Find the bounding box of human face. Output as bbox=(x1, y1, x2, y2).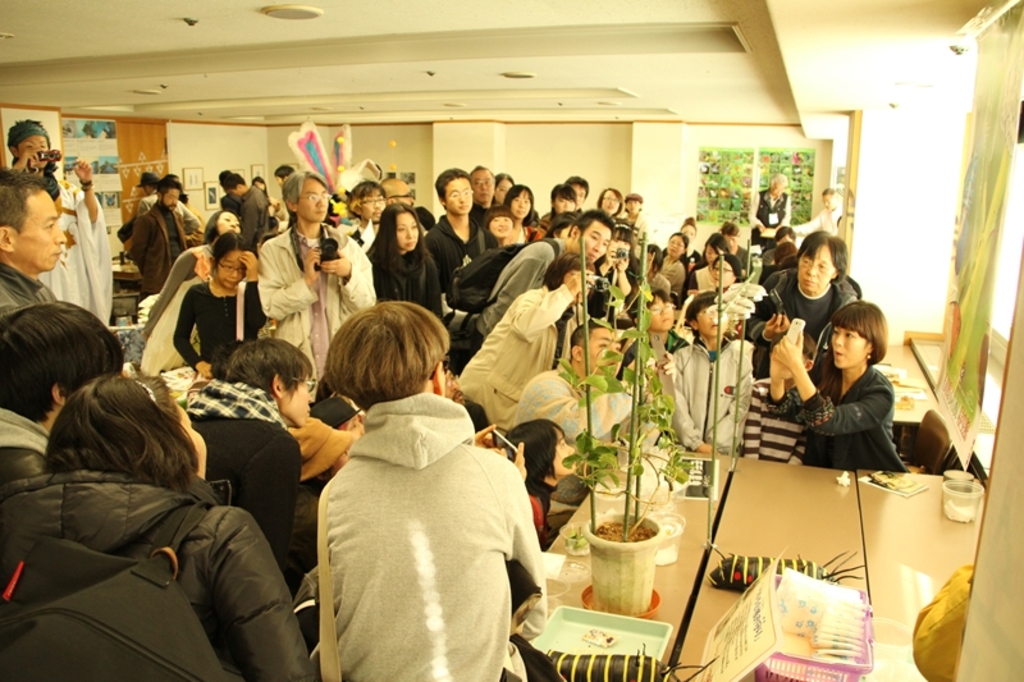
bbox=(680, 224, 695, 243).
